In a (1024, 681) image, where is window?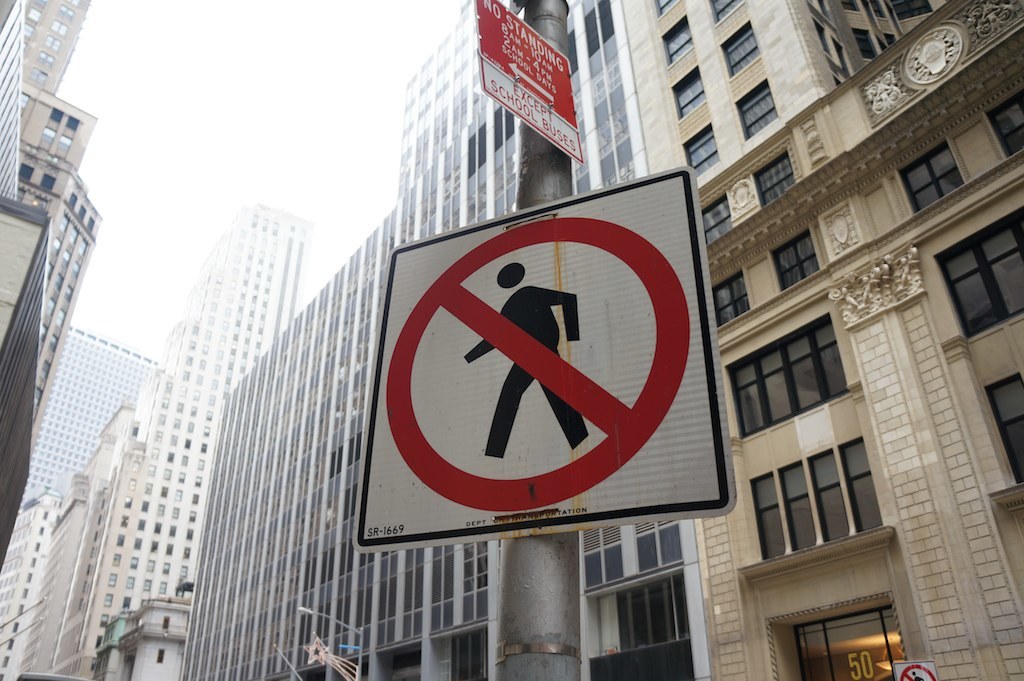
[583, 525, 626, 592].
